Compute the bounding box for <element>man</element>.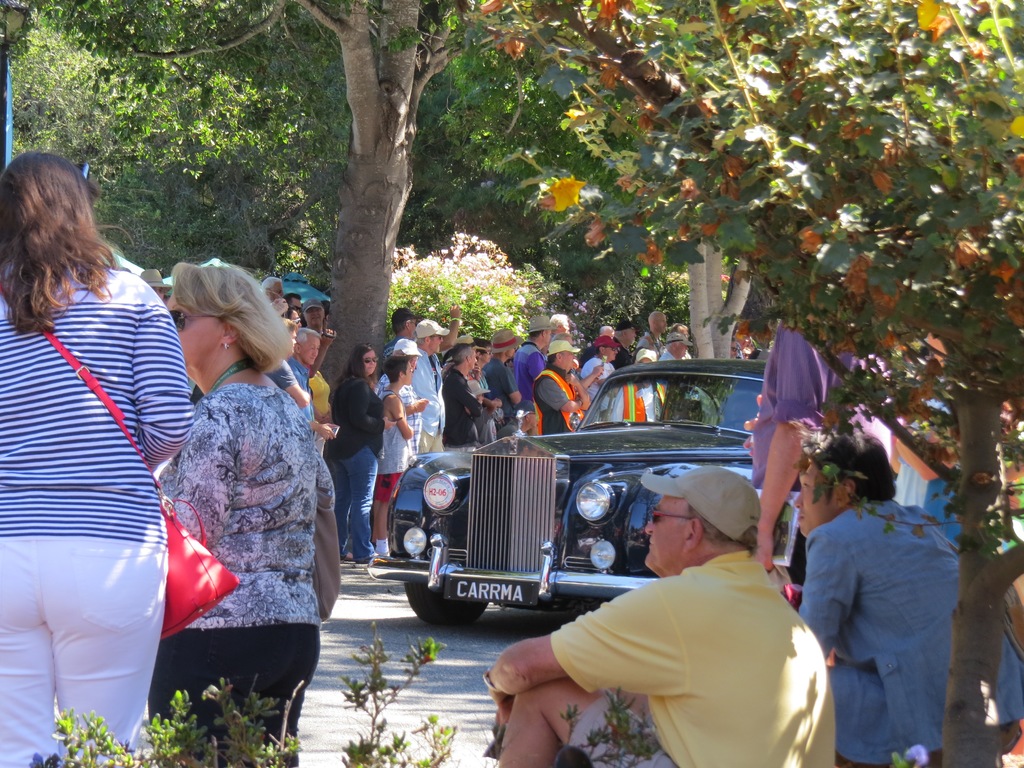
locate(634, 310, 671, 349).
